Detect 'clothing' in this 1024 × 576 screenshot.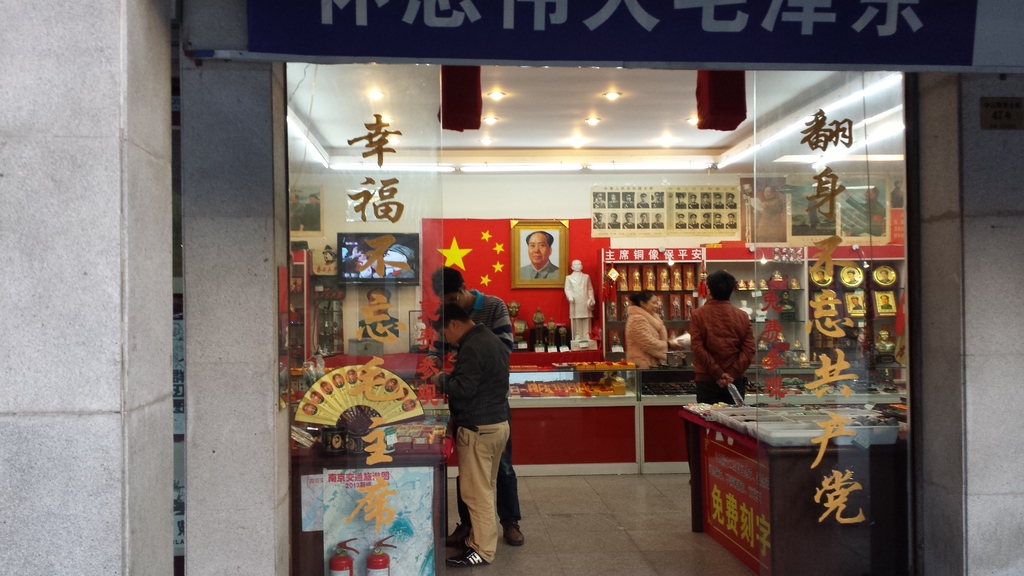
Detection: [left=875, top=296, right=896, bottom=312].
